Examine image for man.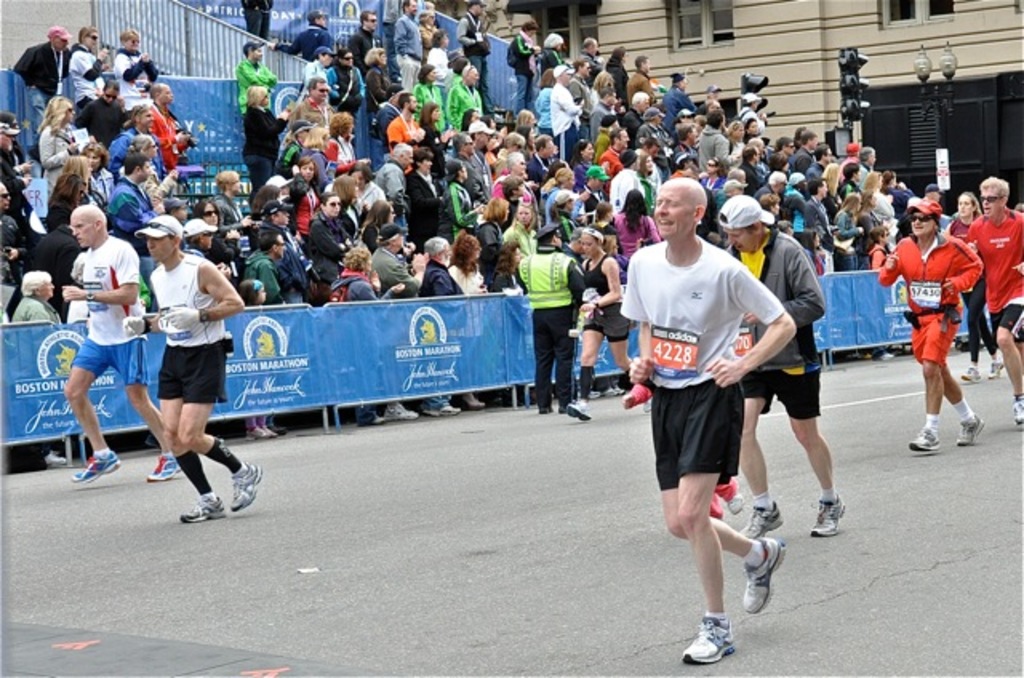
Examination result: [387,90,424,190].
